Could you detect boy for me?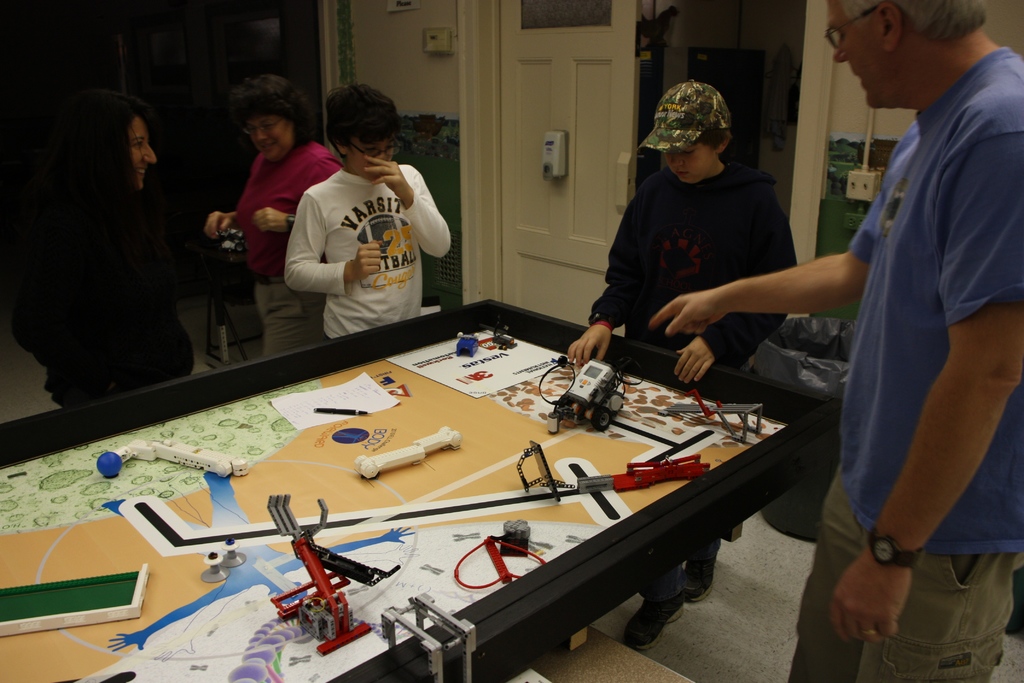
Detection result: box(569, 81, 794, 654).
